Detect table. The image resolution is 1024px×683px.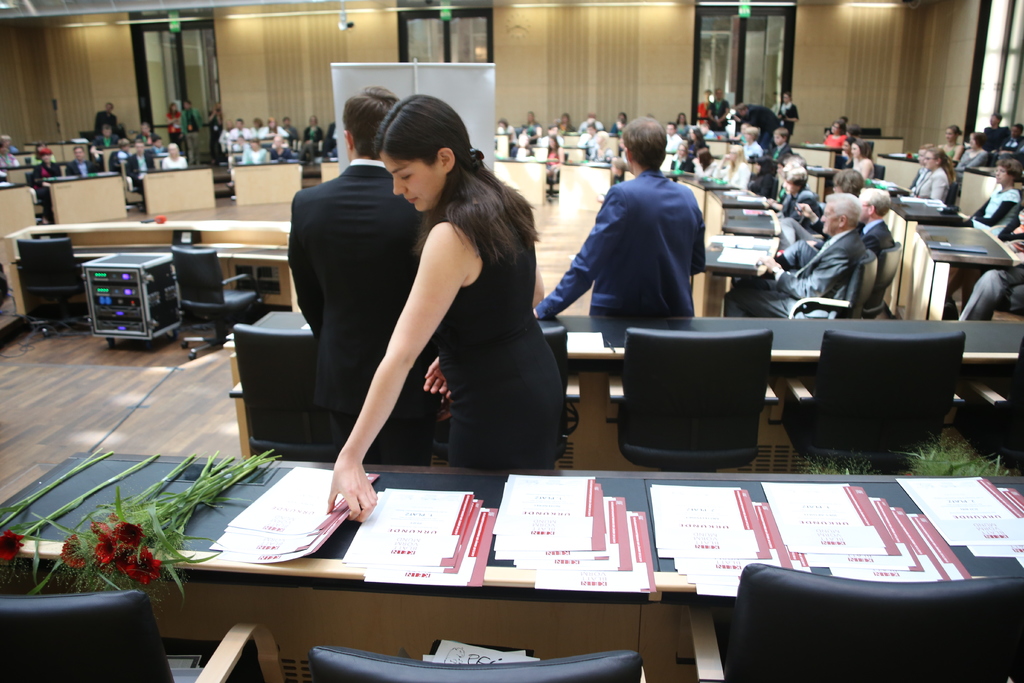
<bbox>228, 308, 1023, 459</bbox>.
